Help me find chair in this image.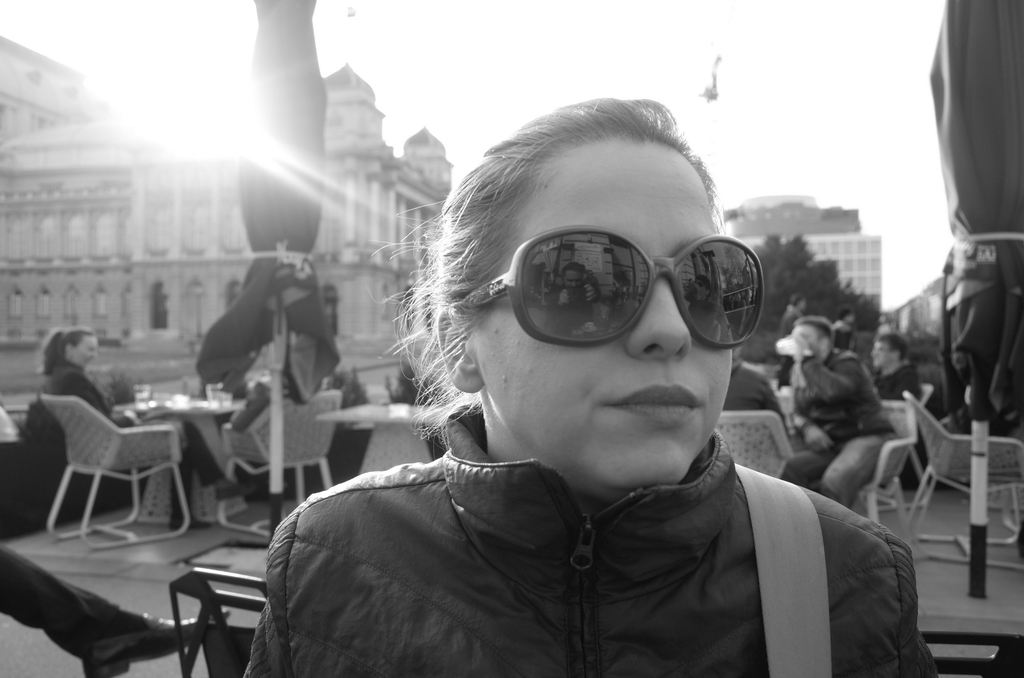
Found it: bbox=(32, 386, 183, 569).
